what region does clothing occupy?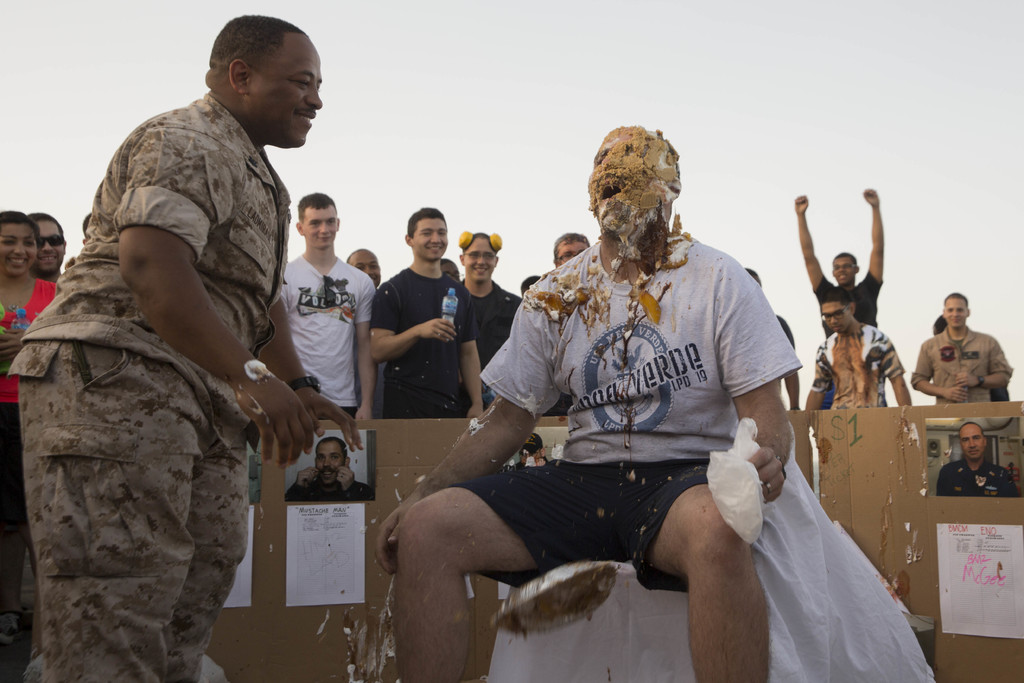
{"x1": 7, "y1": 93, "x2": 294, "y2": 682}.
